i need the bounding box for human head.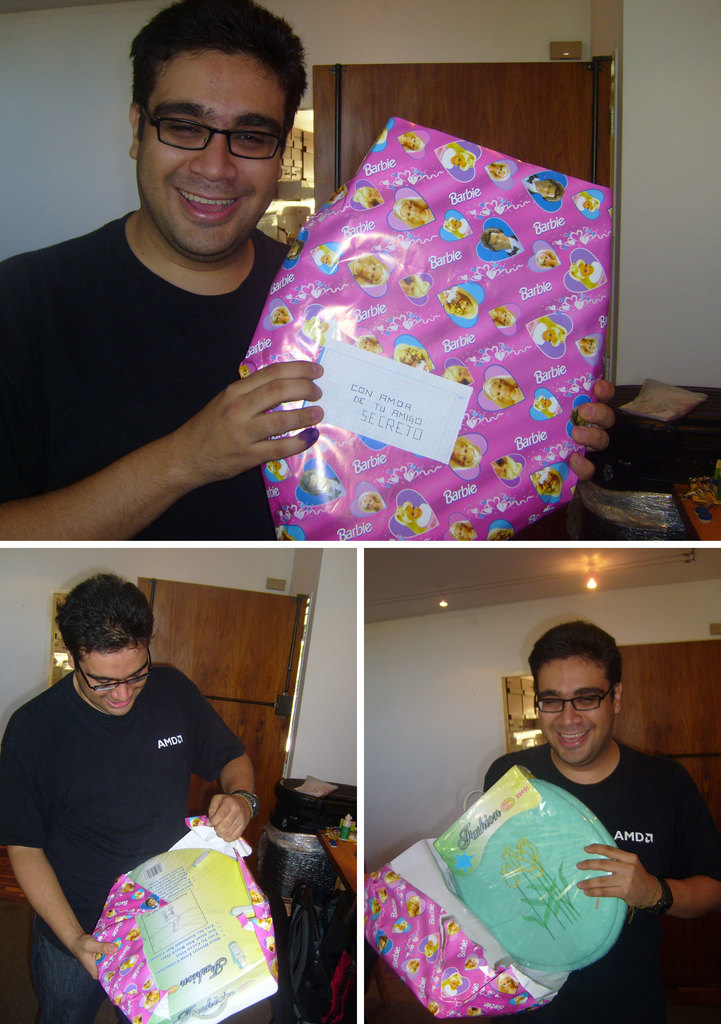
Here it is: {"left": 59, "top": 574, "right": 157, "bottom": 716}.
